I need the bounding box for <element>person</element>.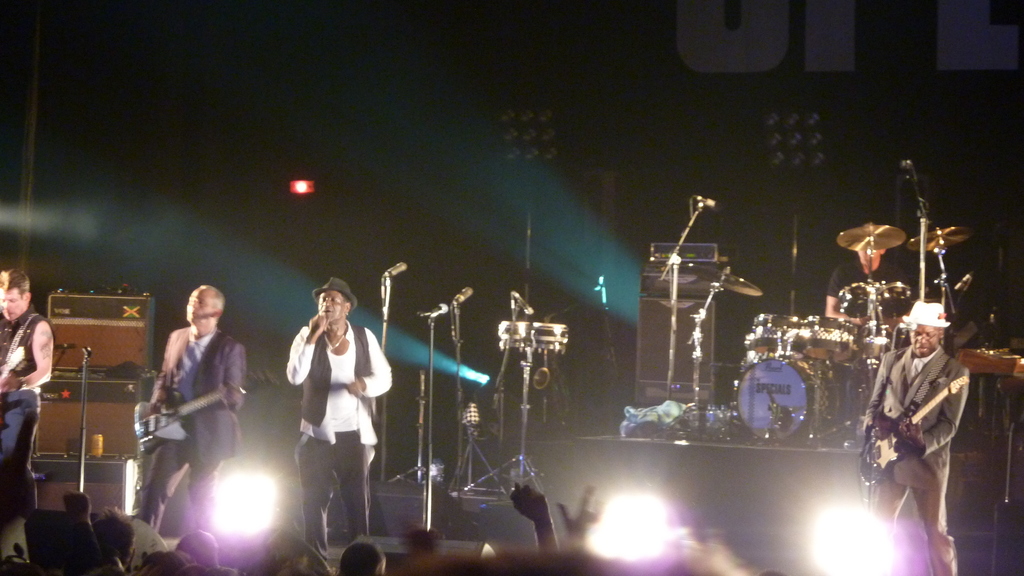
Here it is: [x1=131, y1=284, x2=249, y2=529].
